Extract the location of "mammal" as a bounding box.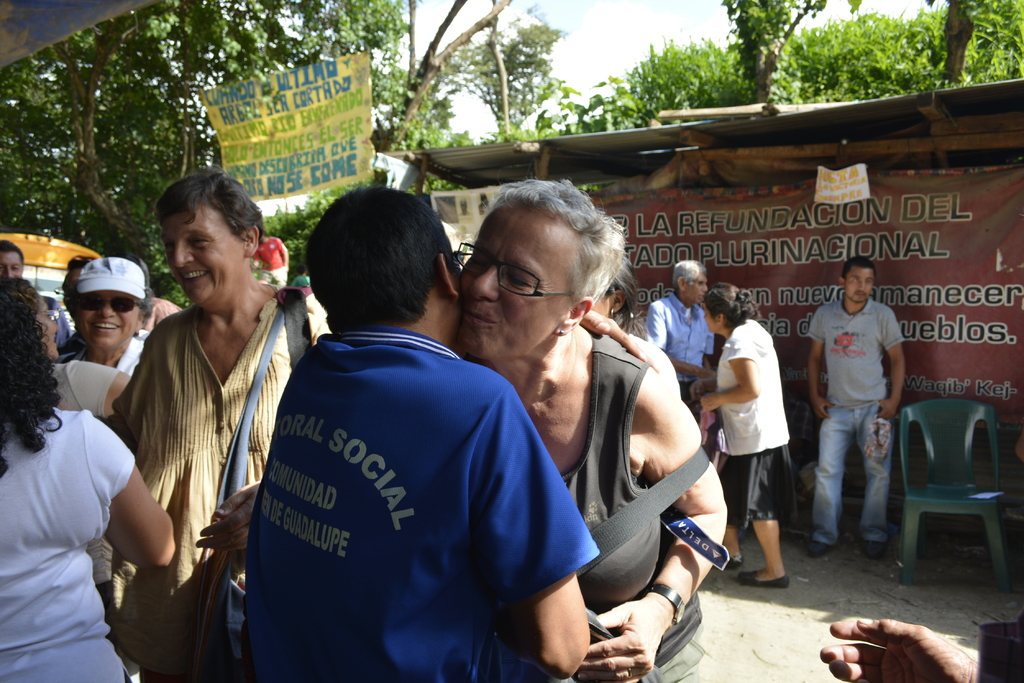
region(232, 179, 599, 682).
